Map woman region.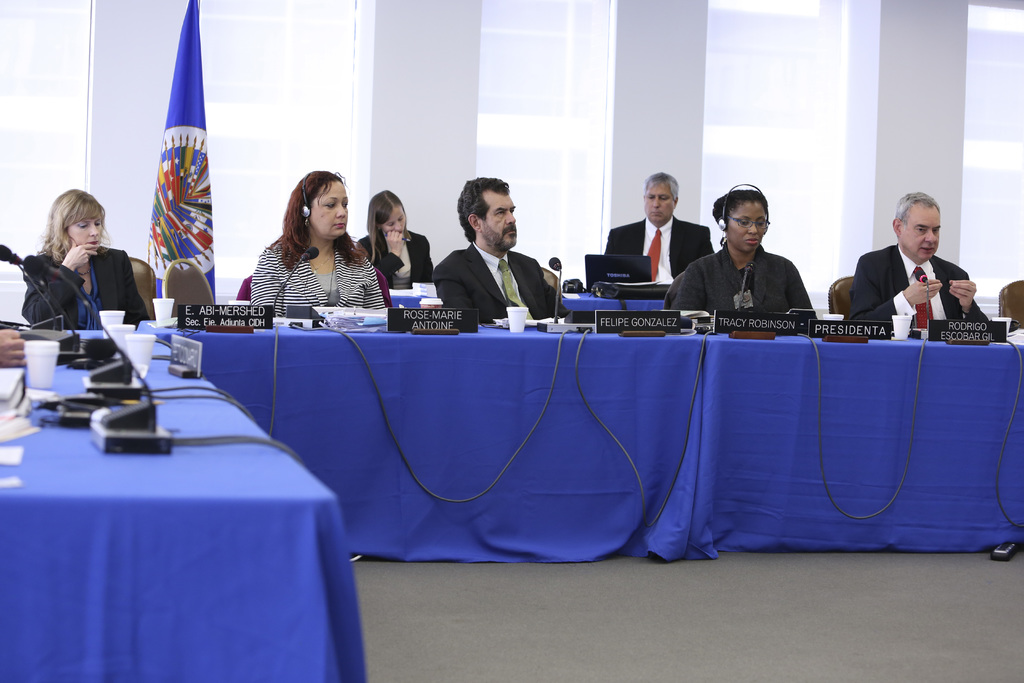
Mapped to <bbox>355, 180, 428, 304</bbox>.
